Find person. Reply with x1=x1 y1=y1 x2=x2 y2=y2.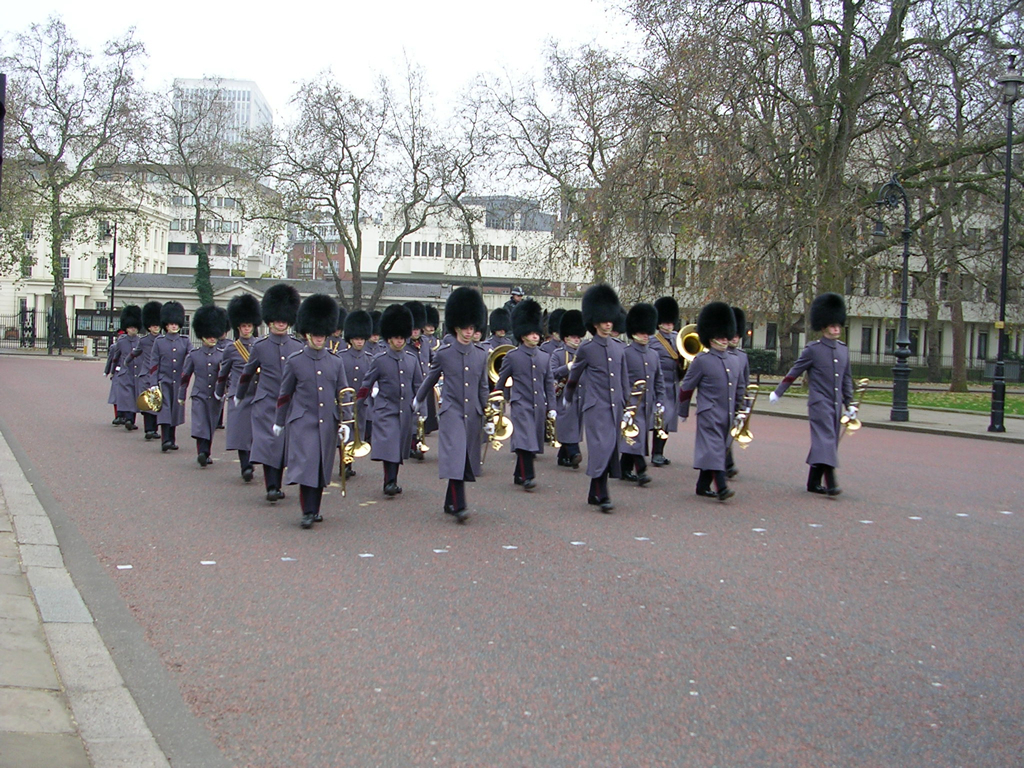
x1=145 y1=298 x2=193 y2=462.
